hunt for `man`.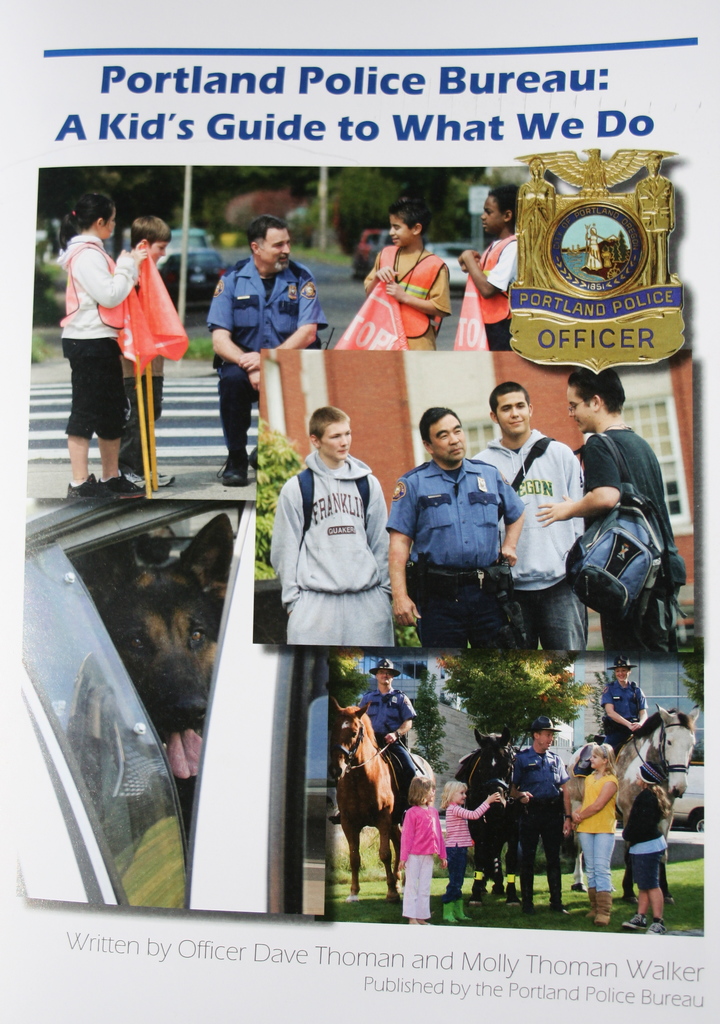
Hunted down at <region>382, 403, 526, 650</region>.
